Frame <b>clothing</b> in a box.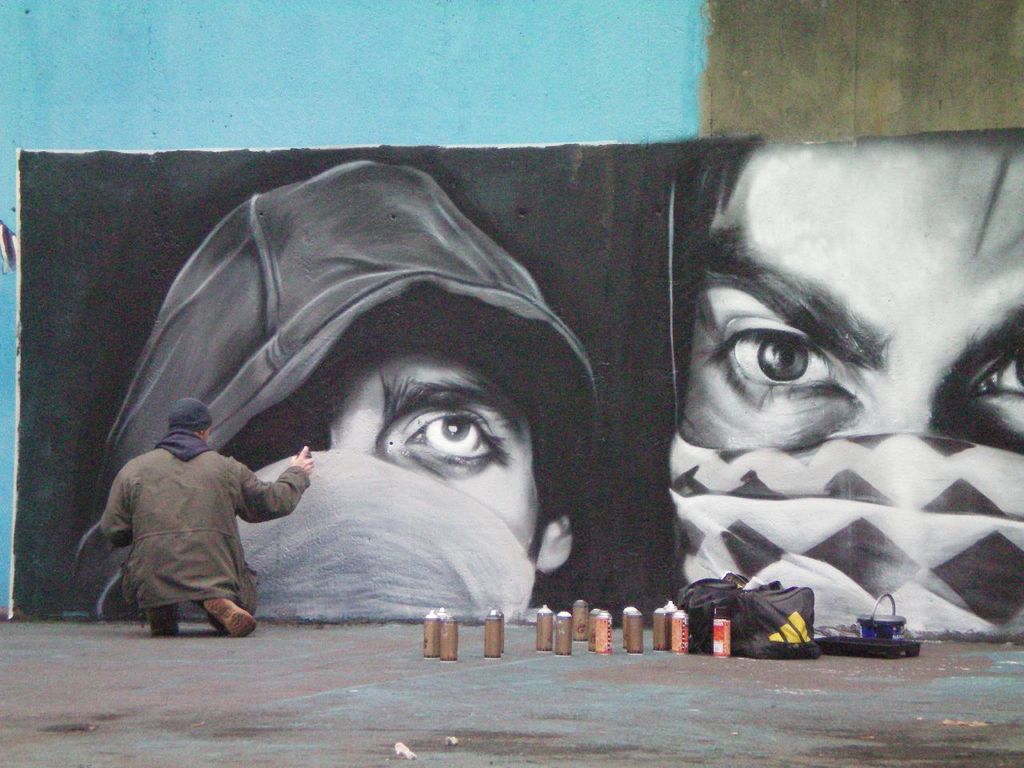
{"x1": 100, "y1": 438, "x2": 322, "y2": 614}.
